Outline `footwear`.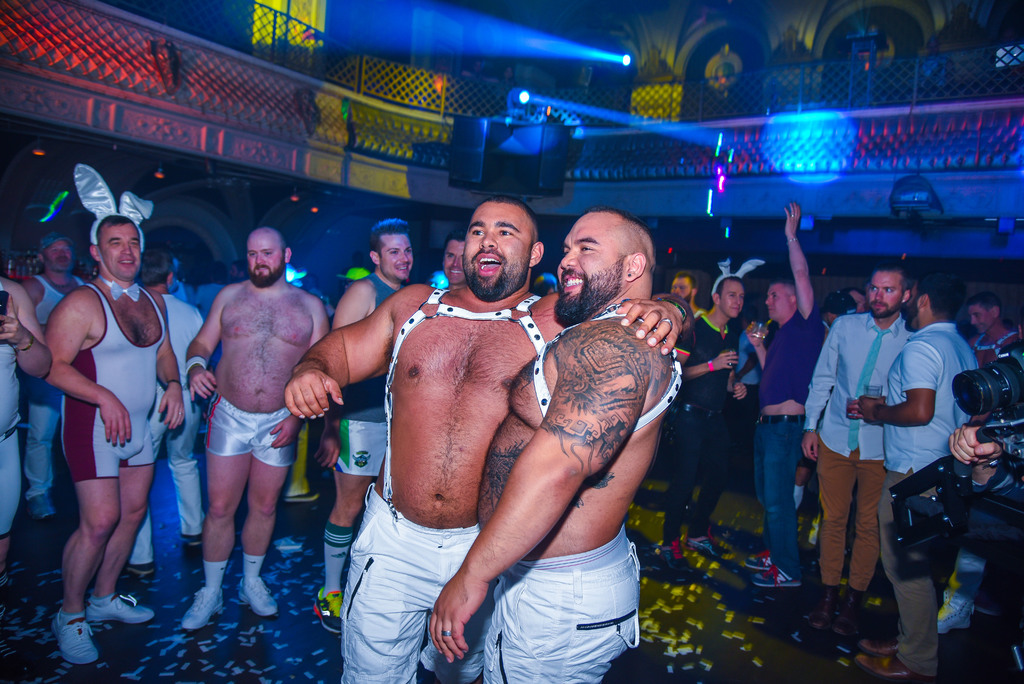
Outline: {"left": 748, "top": 567, "right": 801, "bottom": 590}.
